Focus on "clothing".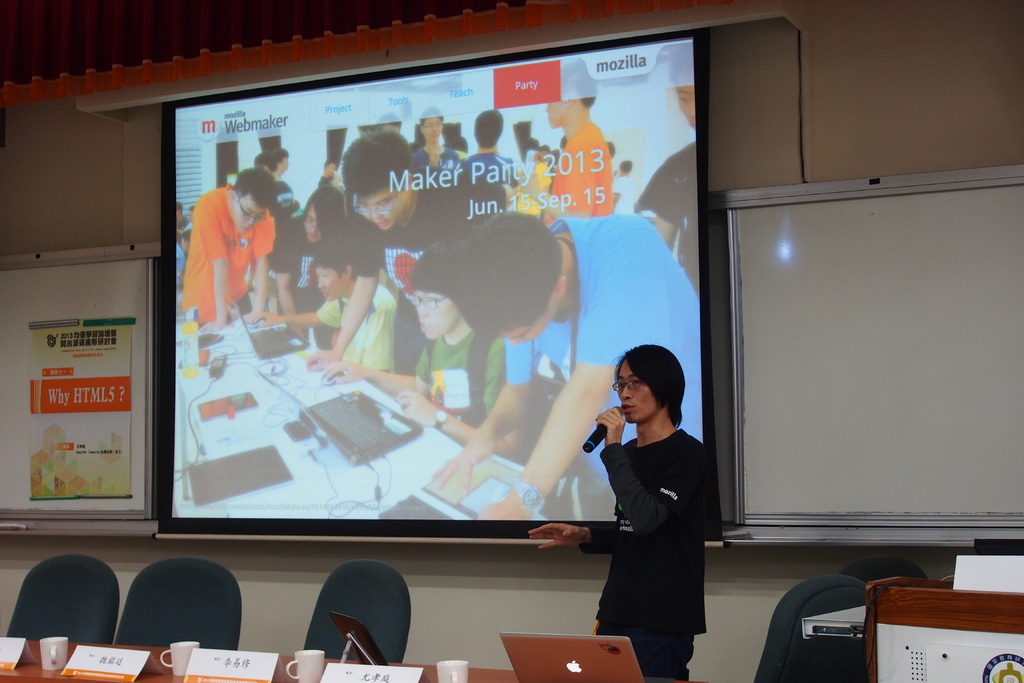
Focused at region(317, 284, 394, 372).
